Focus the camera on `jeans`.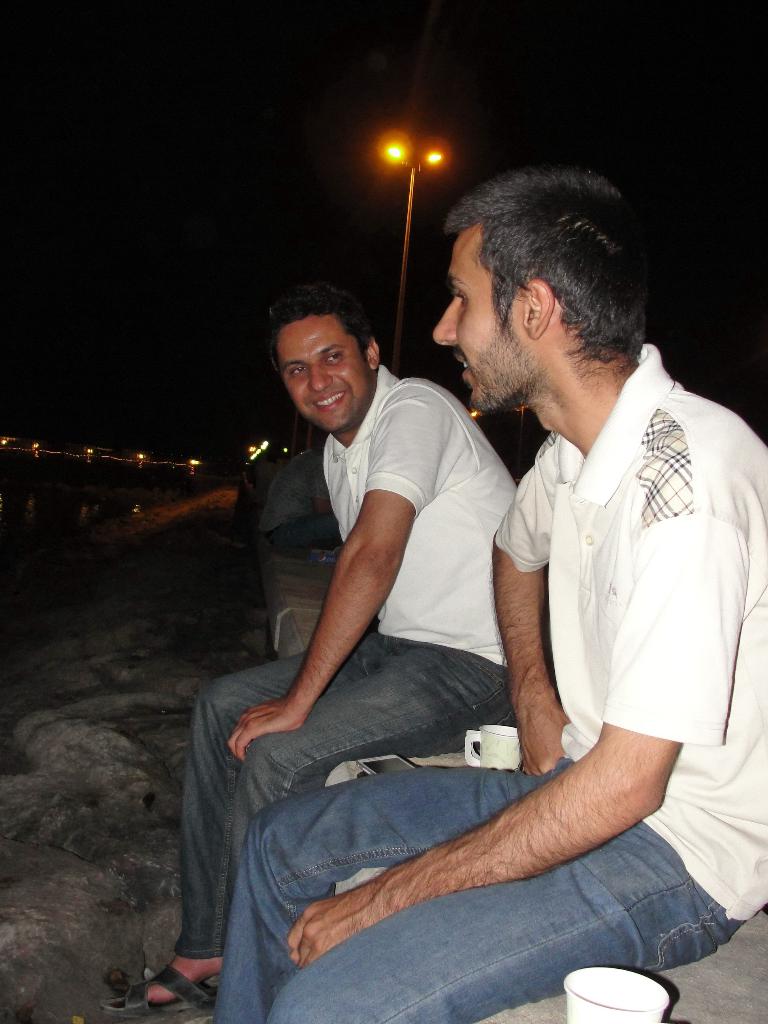
Focus region: select_region(170, 626, 516, 954).
